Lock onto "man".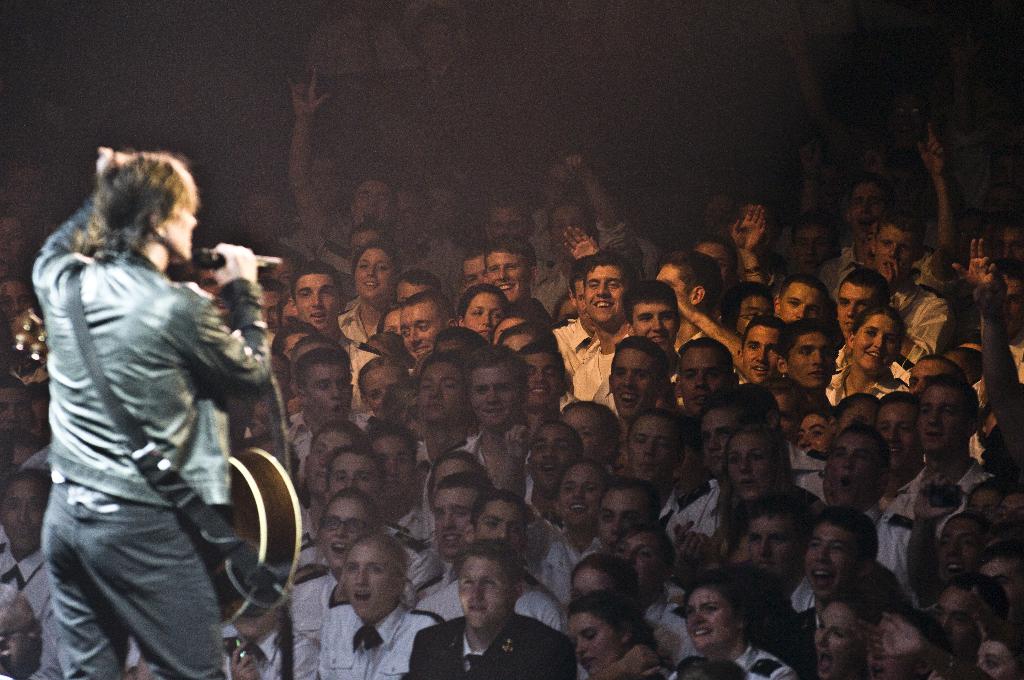
Locked: select_region(292, 260, 374, 409).
